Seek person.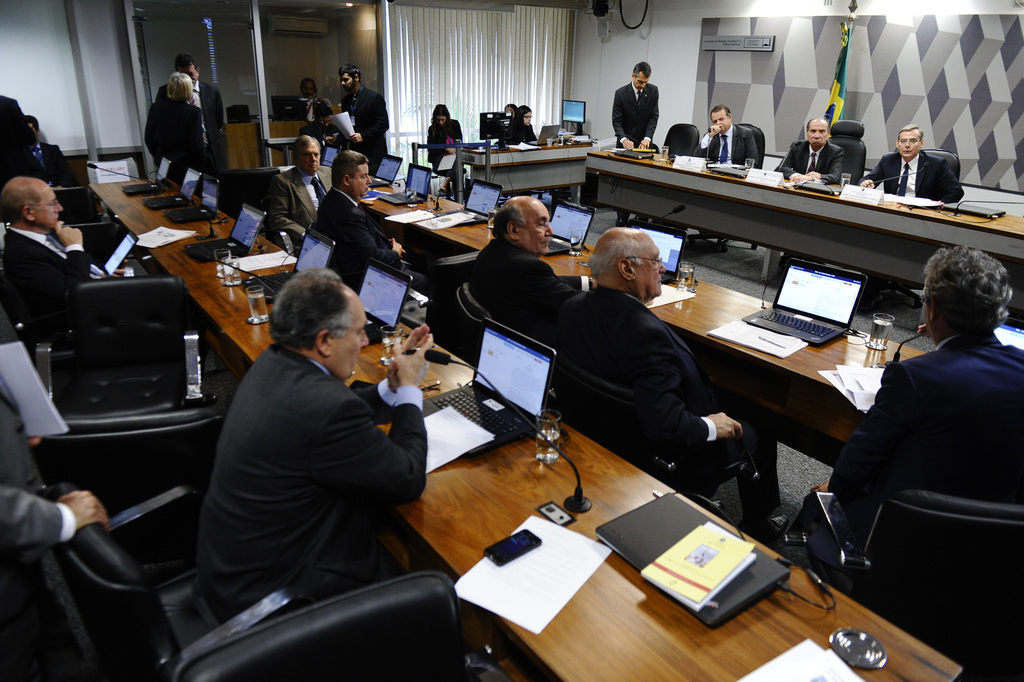
{"left": 145, "top": 74, "right": 207, "bottom": 197}.
